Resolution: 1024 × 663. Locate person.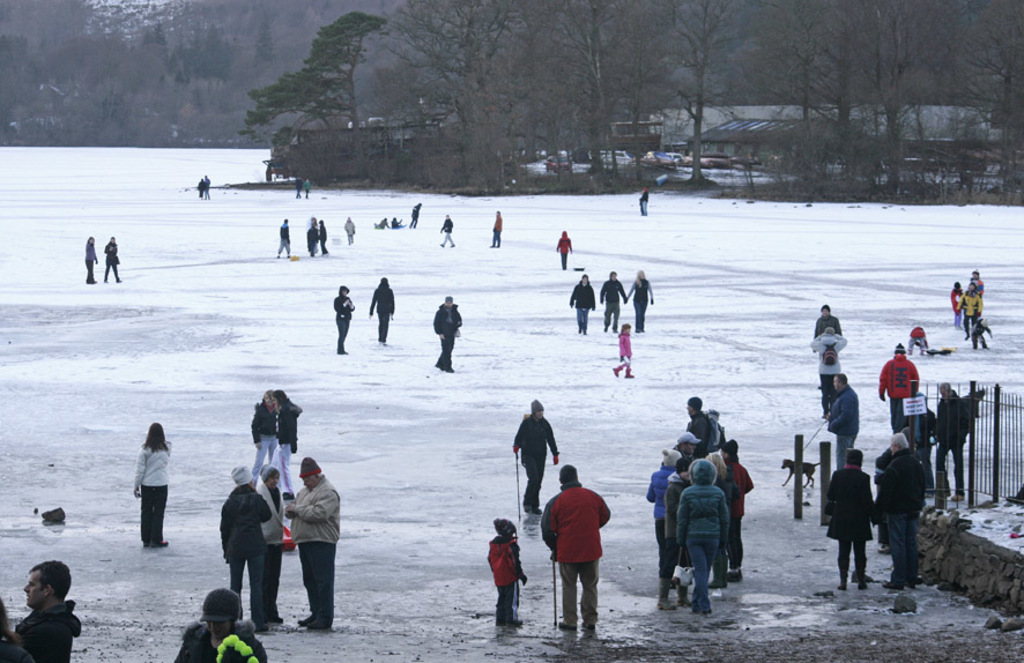
<region>811, 304, 846, 332</region>.
